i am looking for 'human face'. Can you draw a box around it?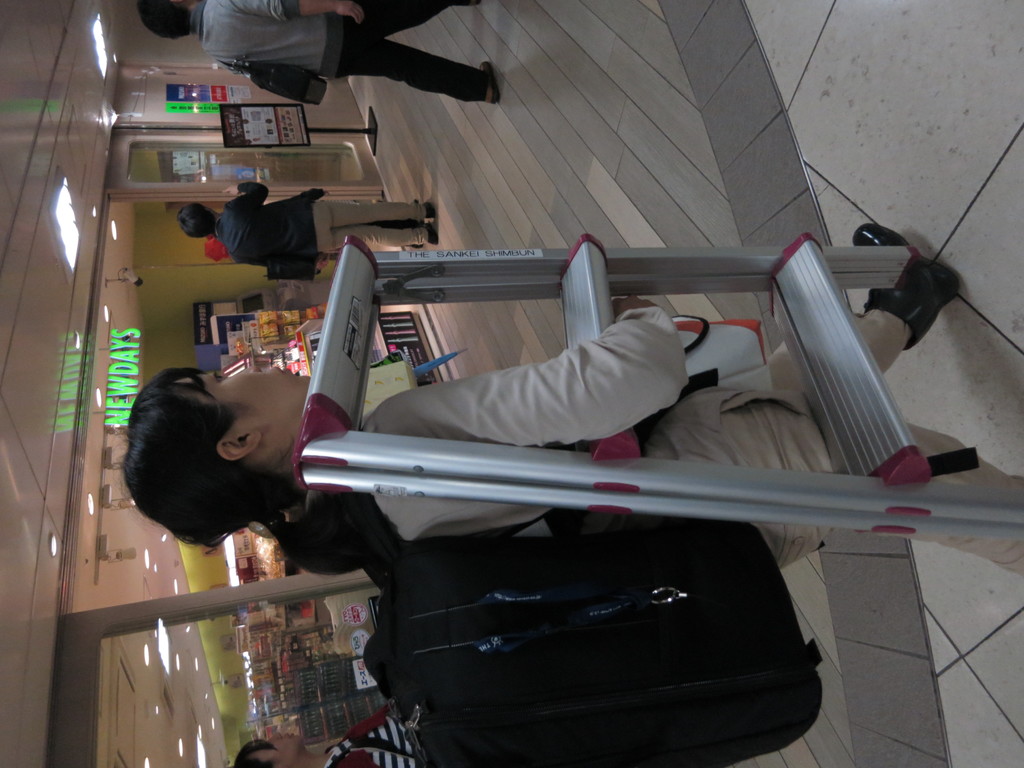
Sure, the bounding box is pyautogui.locateOnScreen(253, 731, 303, 767).
